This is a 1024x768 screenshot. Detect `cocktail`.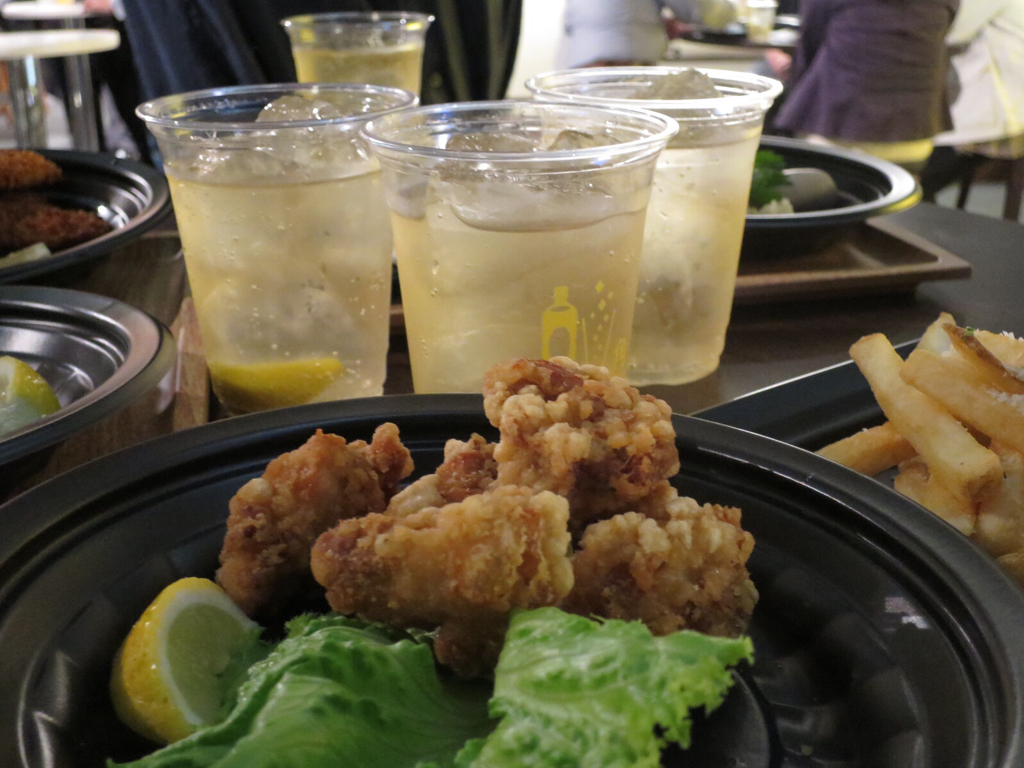
353/100/673/393.
